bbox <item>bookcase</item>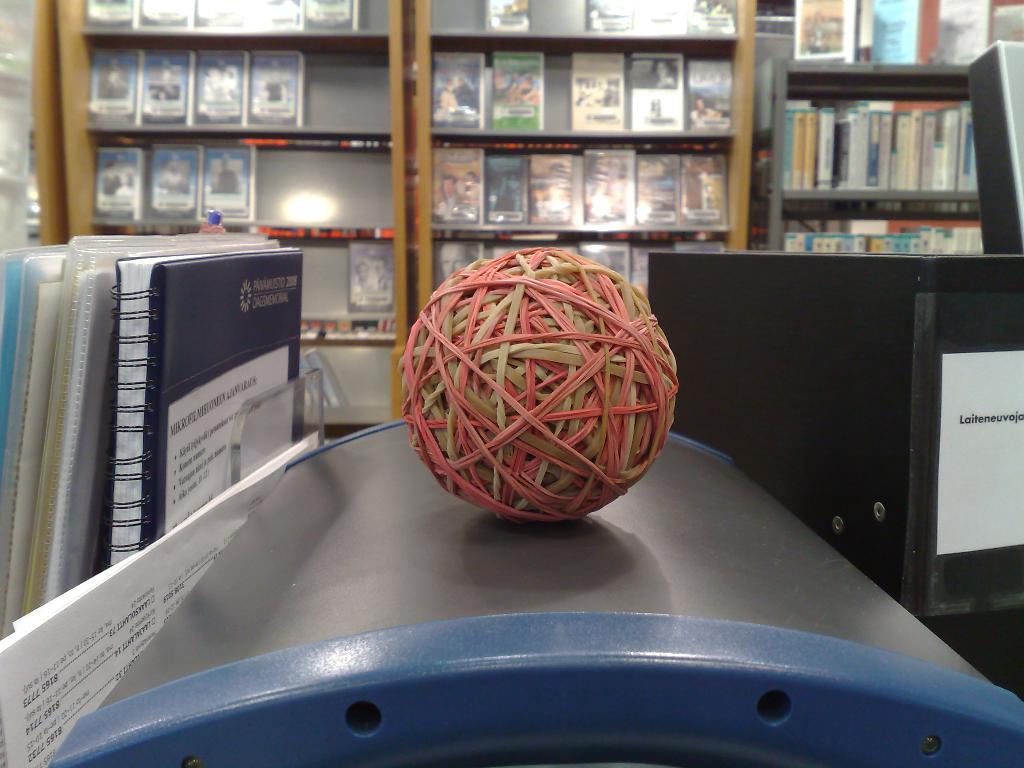
55, 0, 412, 438
